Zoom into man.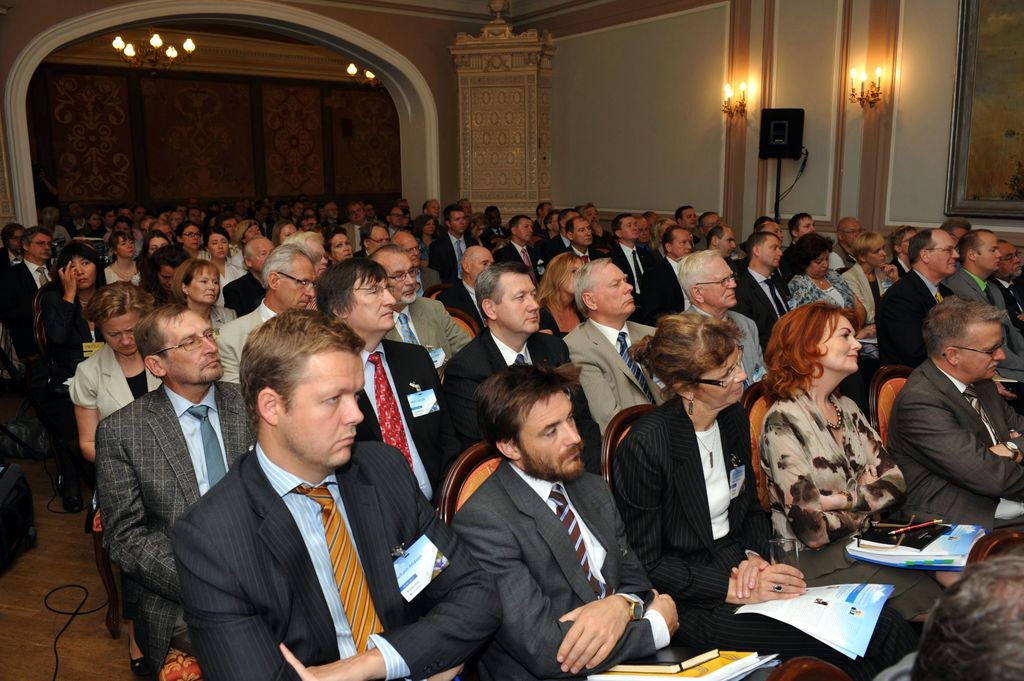
Zoom target: 706, 220, 740, 266.
